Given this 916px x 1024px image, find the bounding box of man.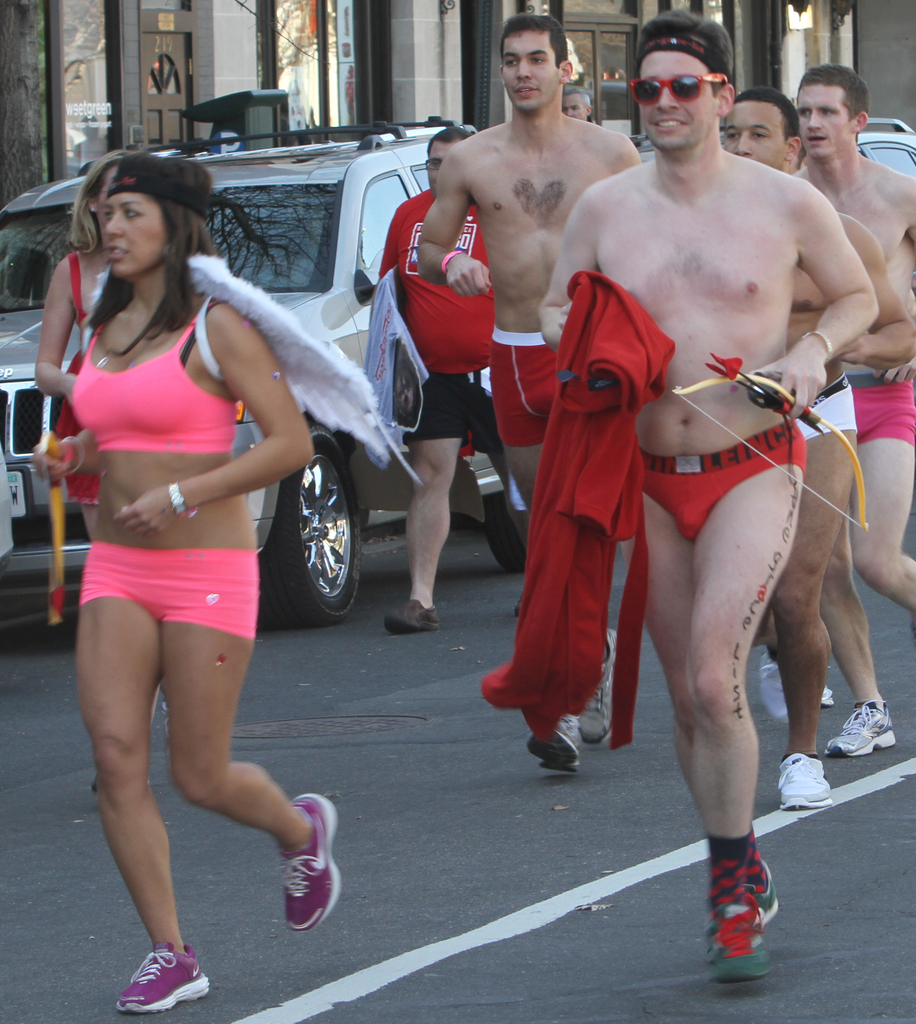
region(726, 85, 915, 813).
